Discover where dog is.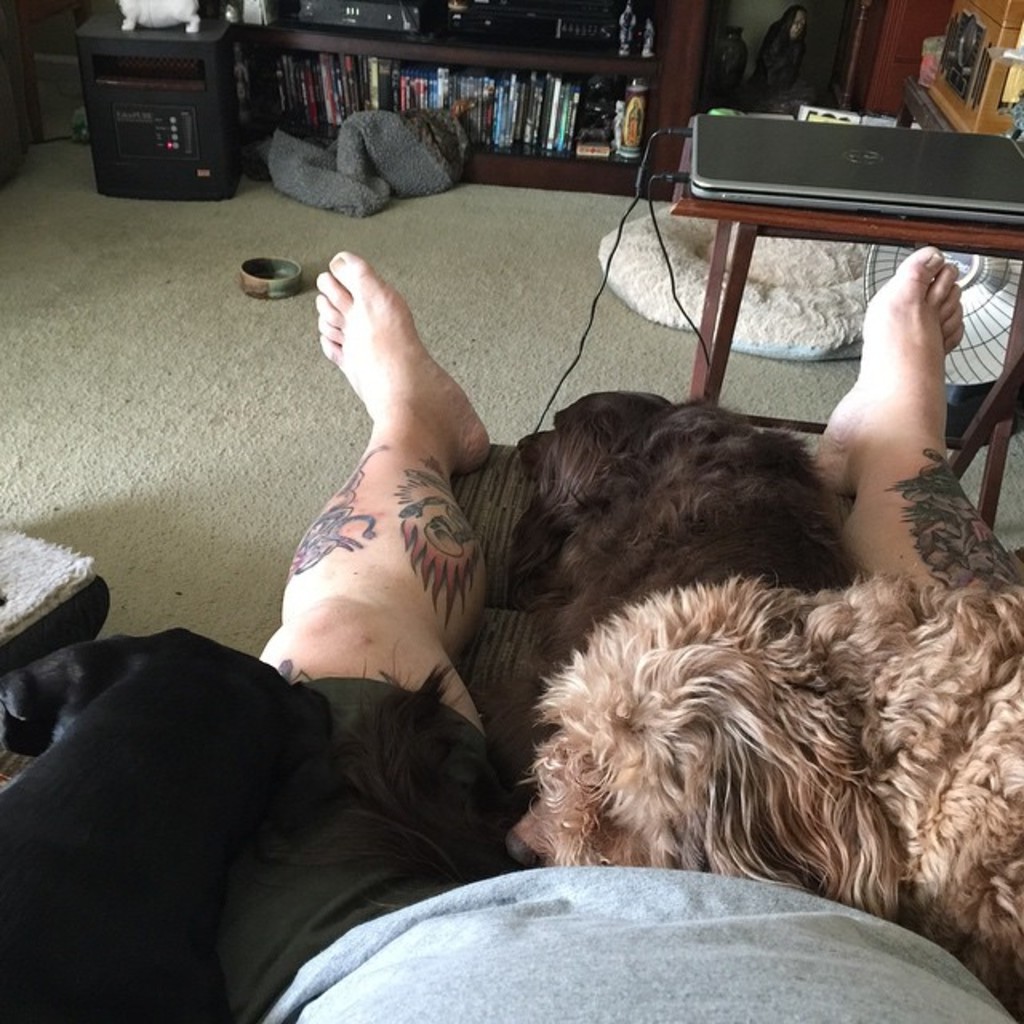
Discovered at detection(506, 390, 869, 678).
